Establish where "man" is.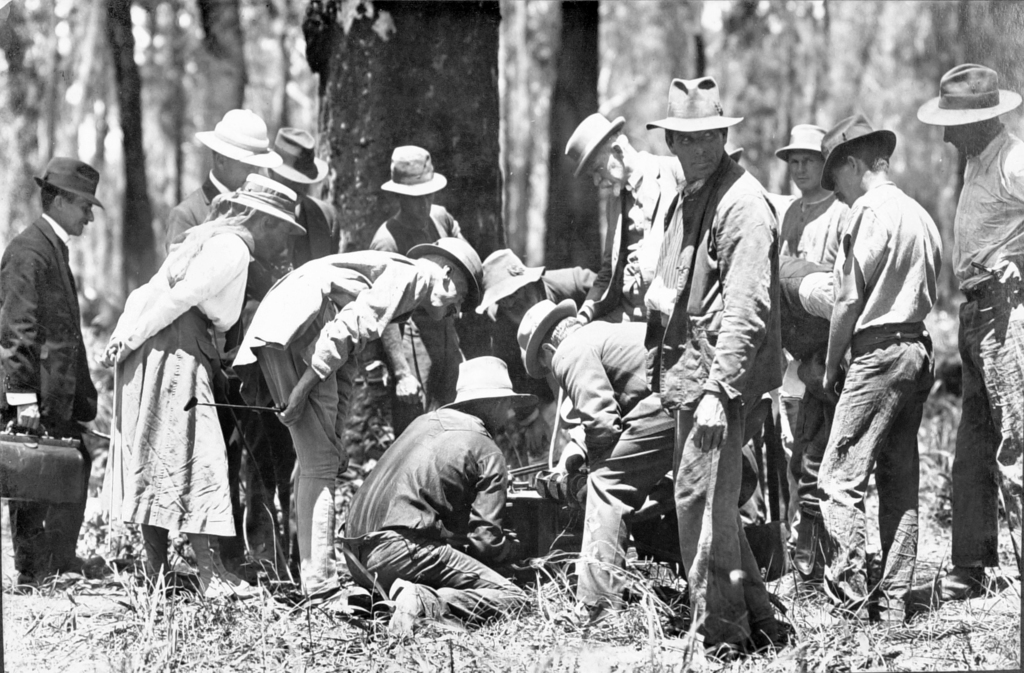
Established at select_region(550, 110, 690, 499).
